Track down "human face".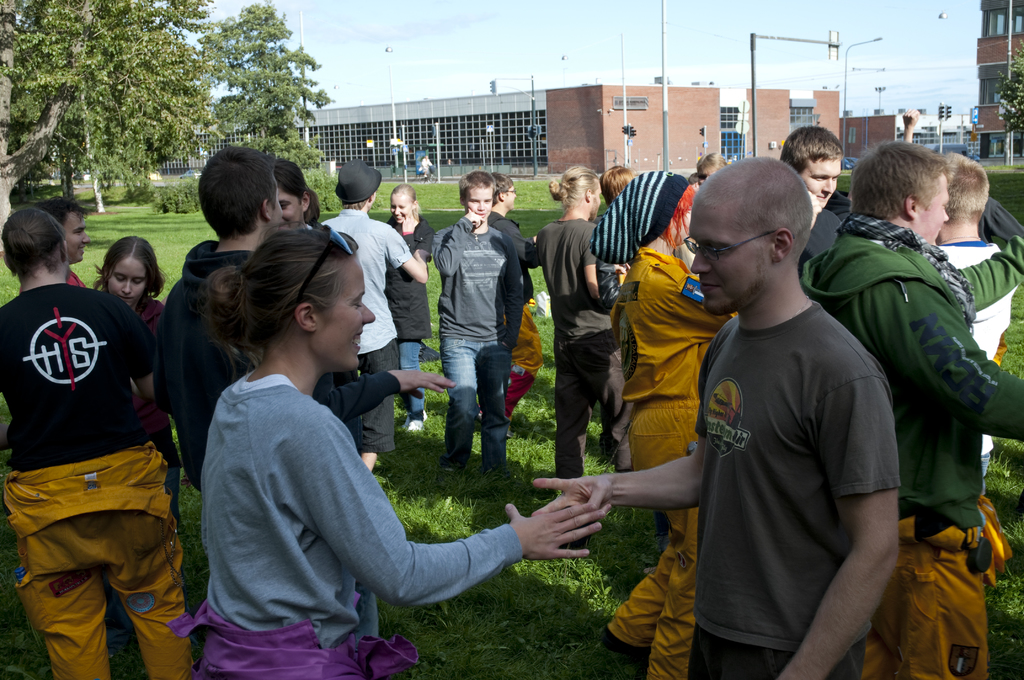
Tracked to [left=694, top=164, right=718, bottom=186].
